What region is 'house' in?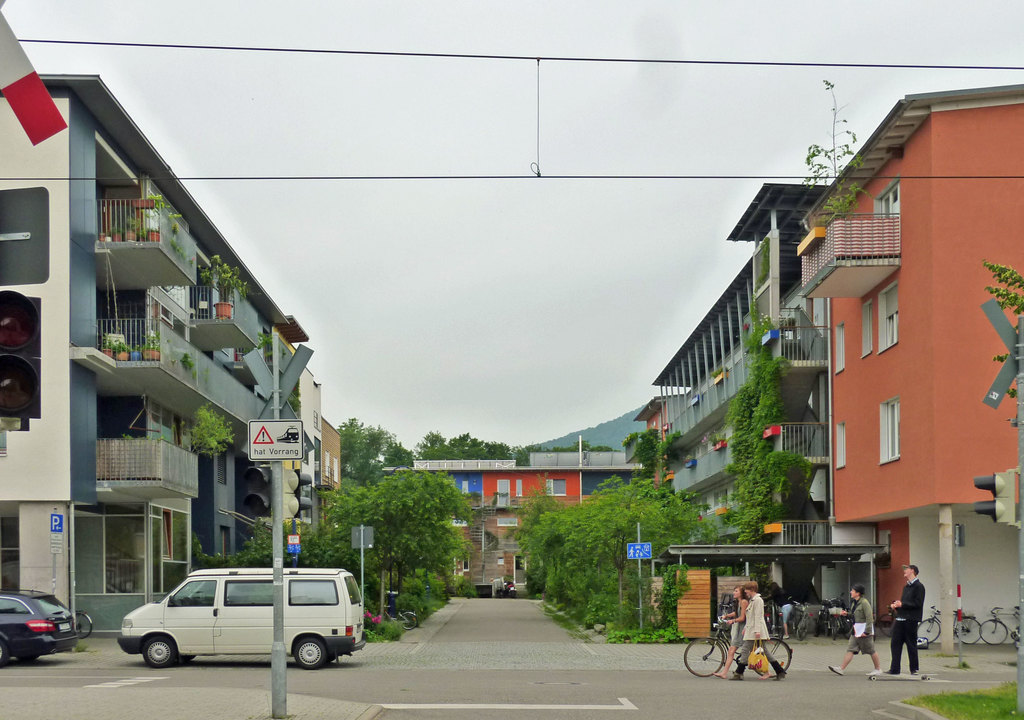
x1=659 y1=180 x2=867 y2=626.
